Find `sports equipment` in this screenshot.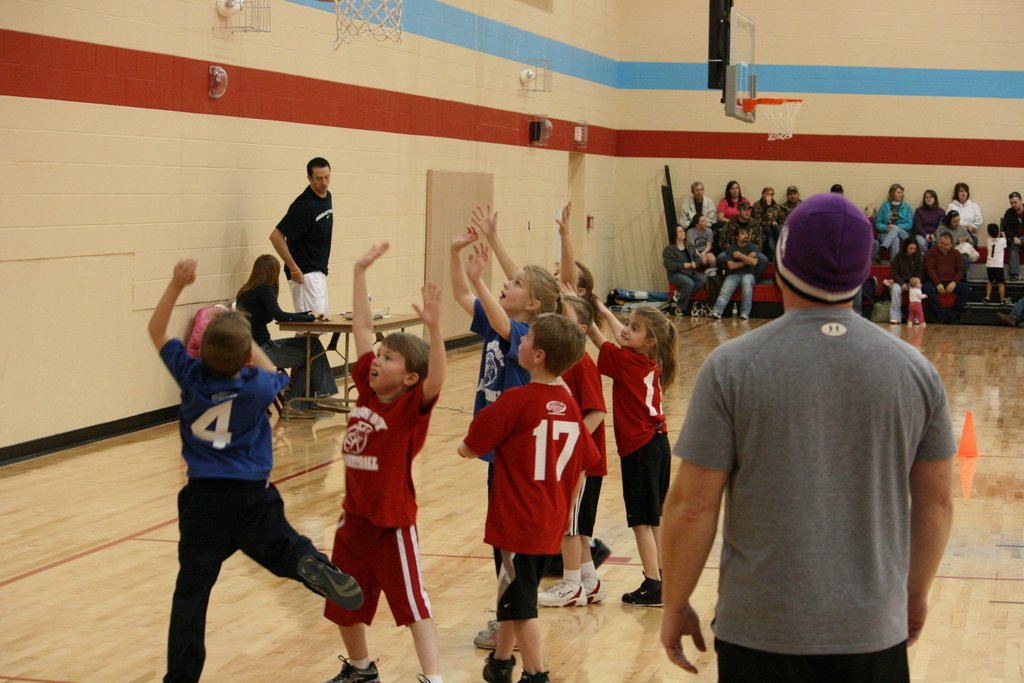
The bounding box for `sports equipment` is box(580, 573, 601, 605).
